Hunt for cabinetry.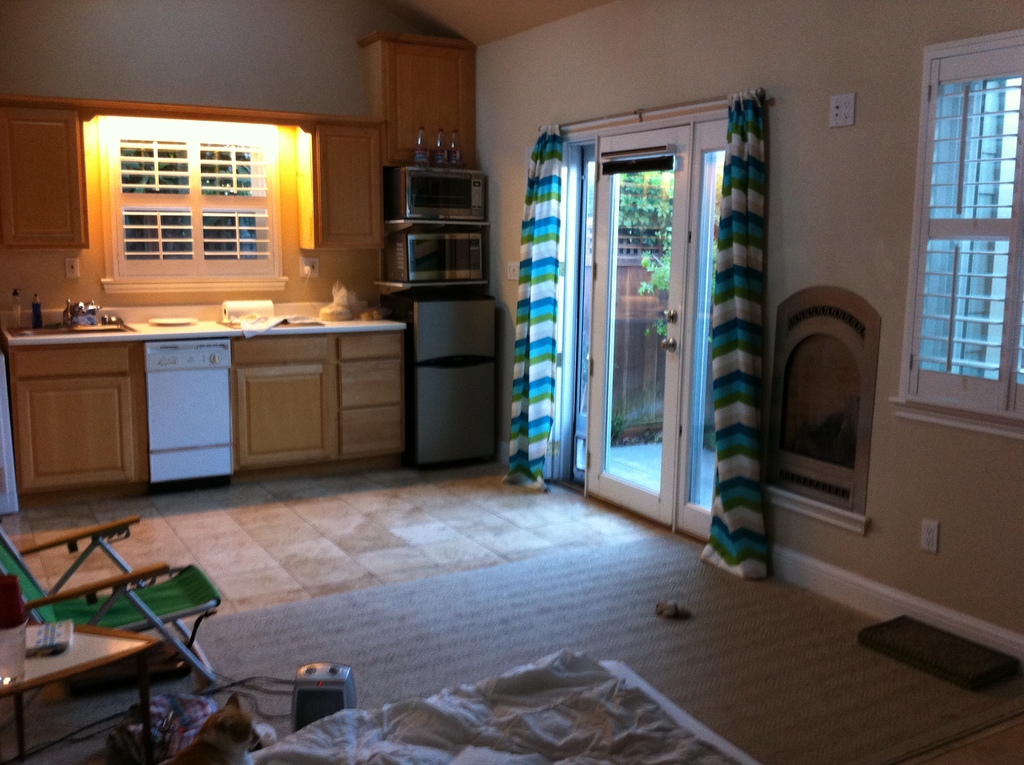
Hunted down at crop(177, 290, 405, 494).
